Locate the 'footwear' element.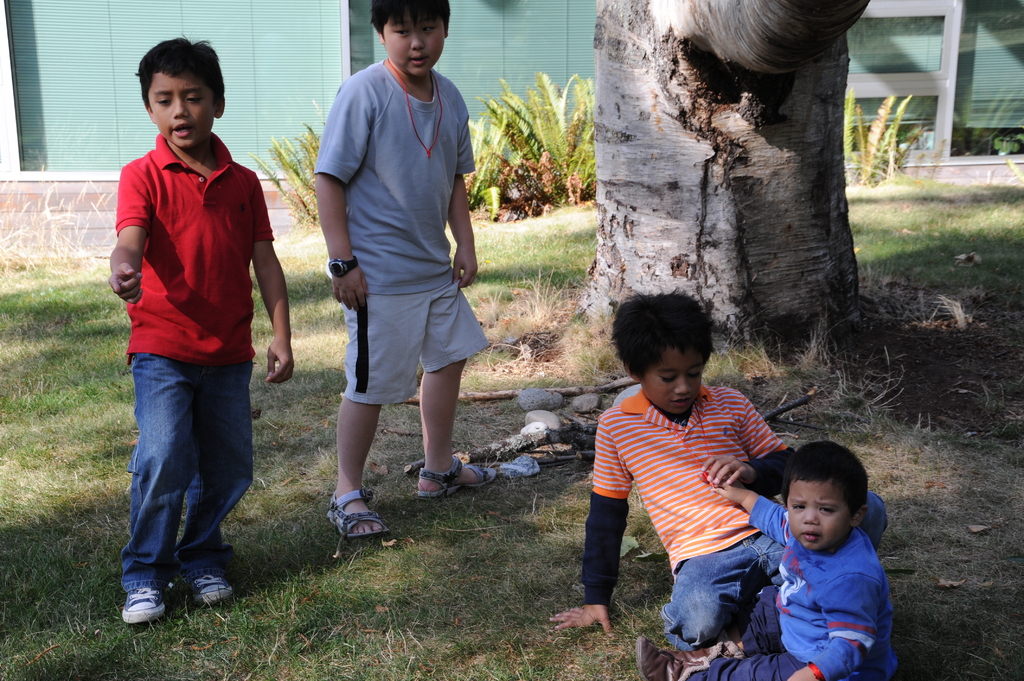
Element bbox: (124,581,170,623).
